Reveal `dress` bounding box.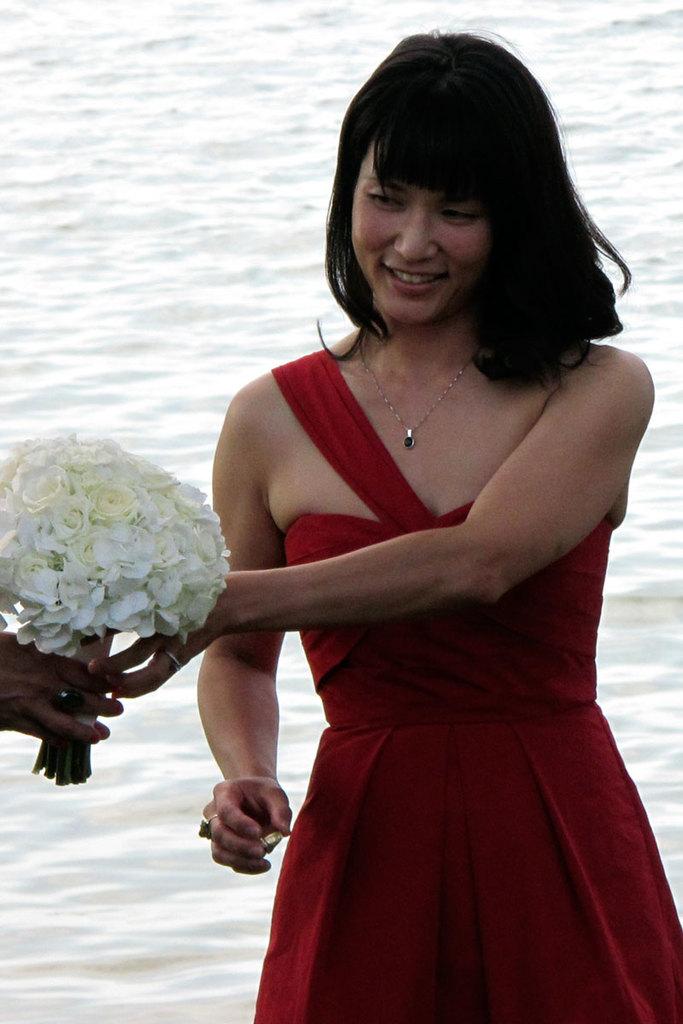
Revealed: BBox(248, 348, 682, 1023).
